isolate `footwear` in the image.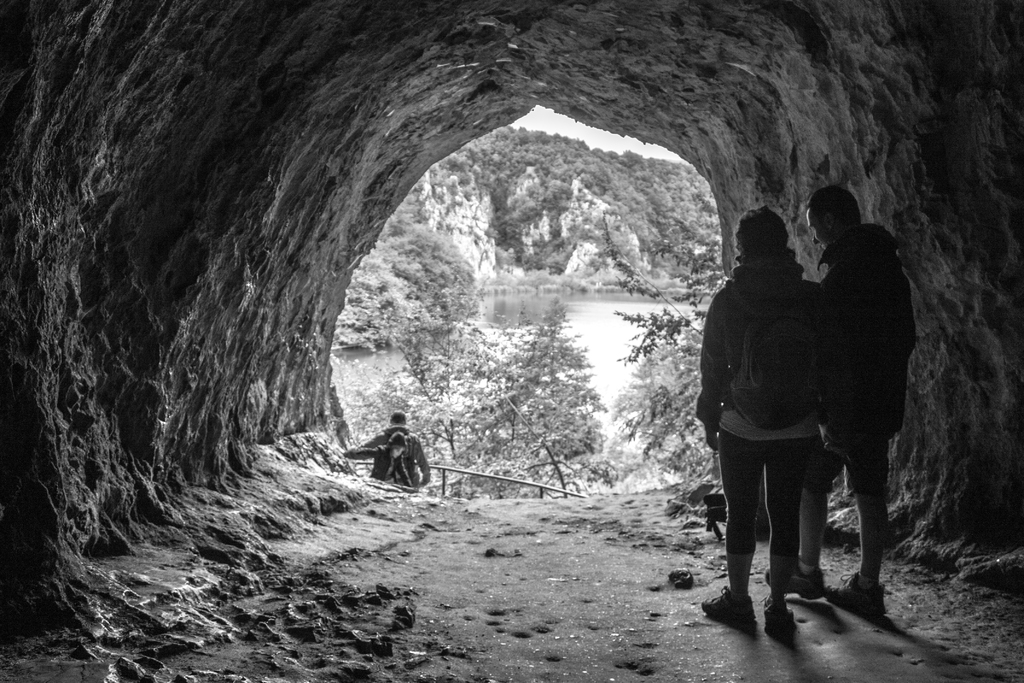
Isolated region: box=[822, 570, 884, 616].
